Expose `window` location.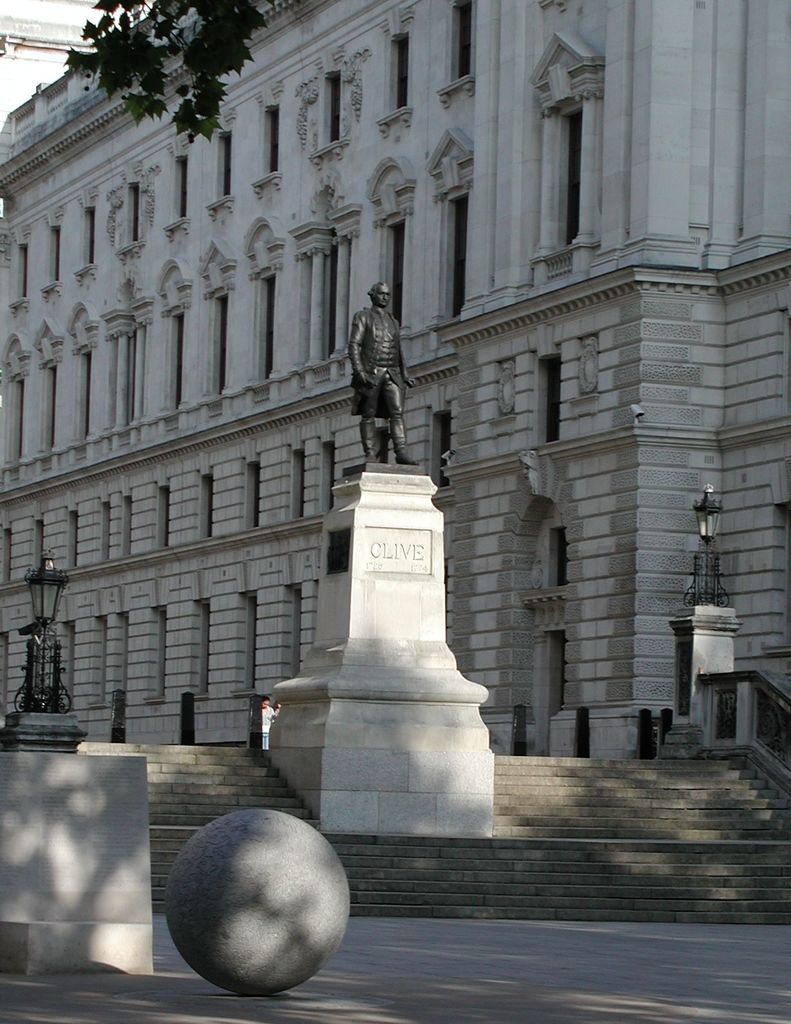
Exposed at 16,239,35,304.
